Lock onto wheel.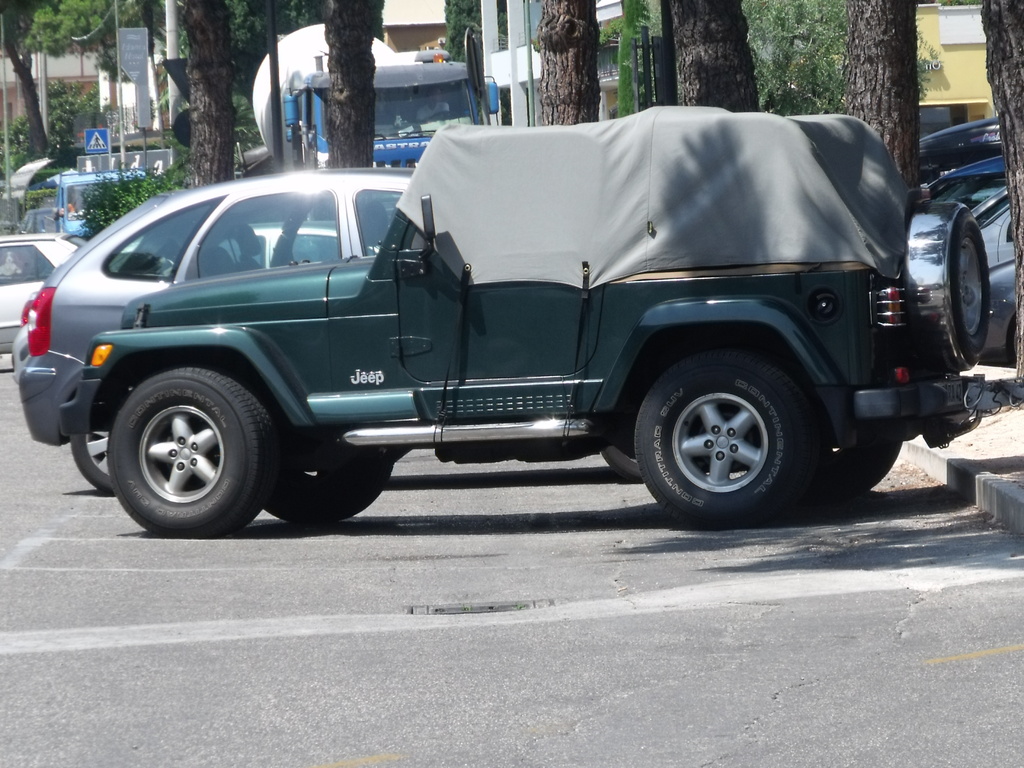
Locked: crop(599, 442, 644, 484).
